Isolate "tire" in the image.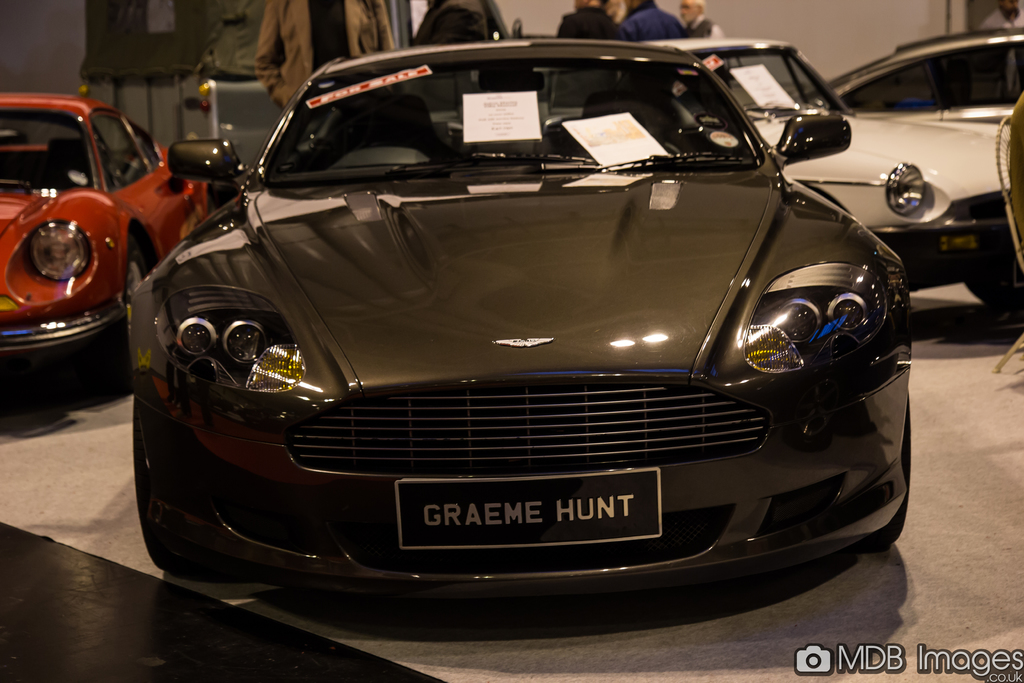
Isolated region: bbox=[962, 268, 1023, 308].
